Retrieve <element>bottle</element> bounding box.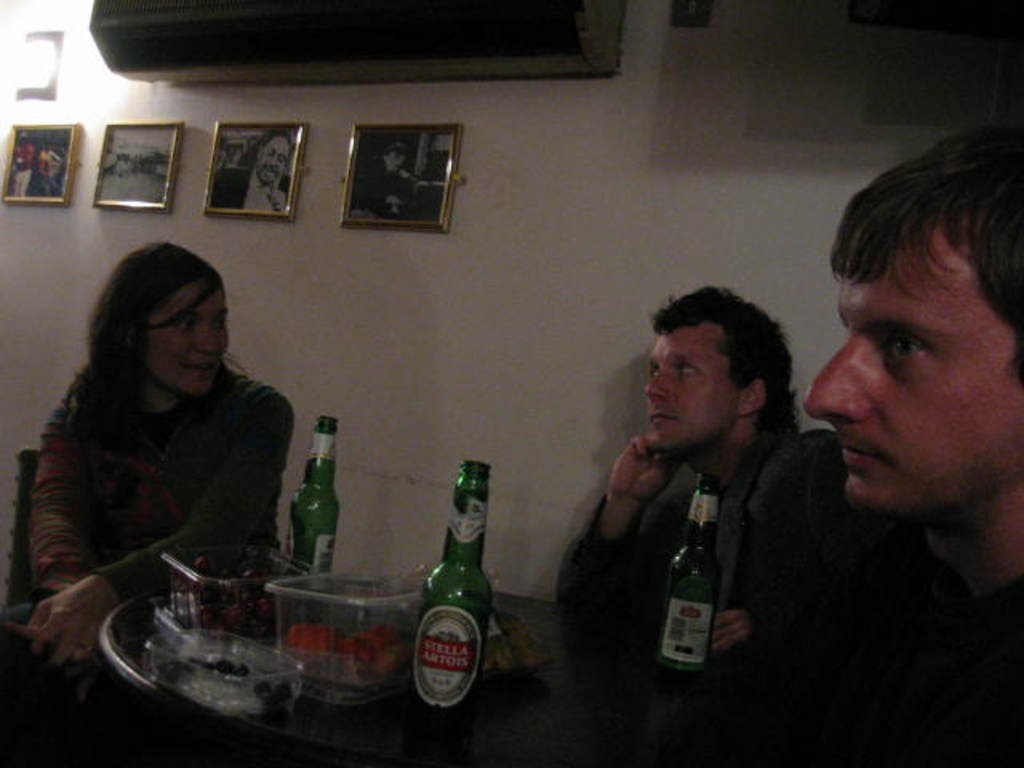
Bounding box: Rect(286, 411, 342, 576).
